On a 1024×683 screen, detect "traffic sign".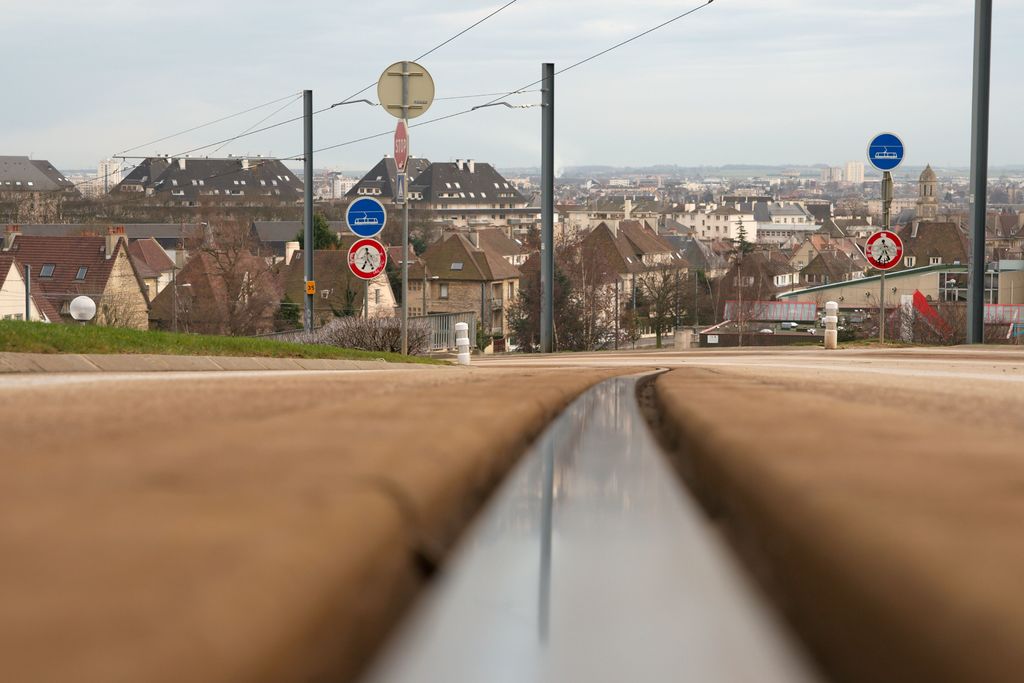
x1=863 y1=229 x2=902 y2=270.
